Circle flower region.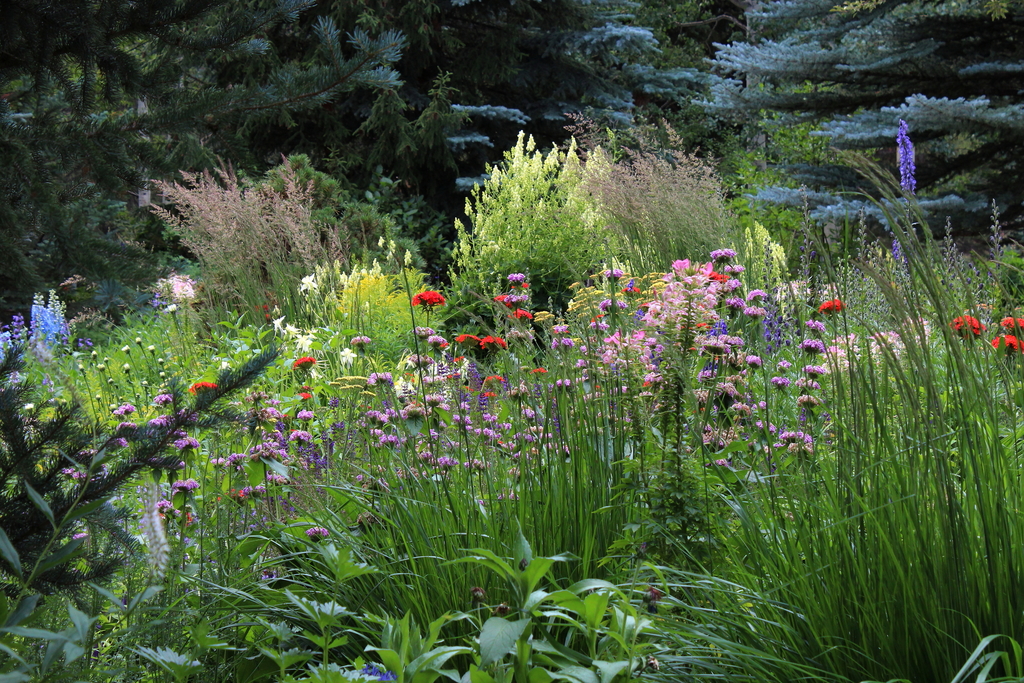
Region: 414,290,446,306.
